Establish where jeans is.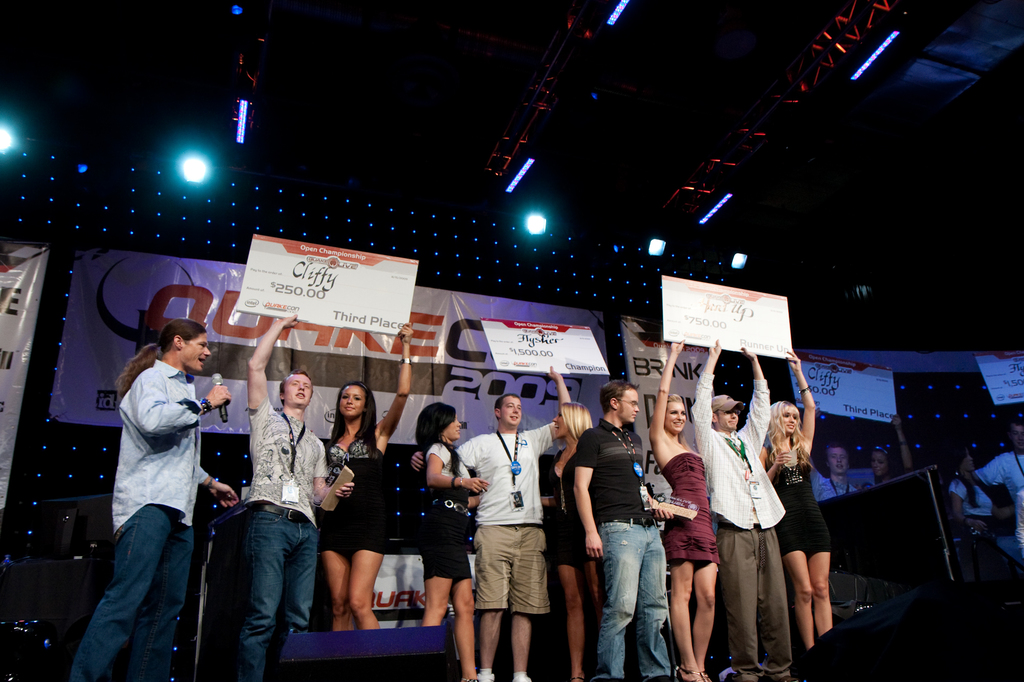
Established at crop(237, 505, 312, 681).
